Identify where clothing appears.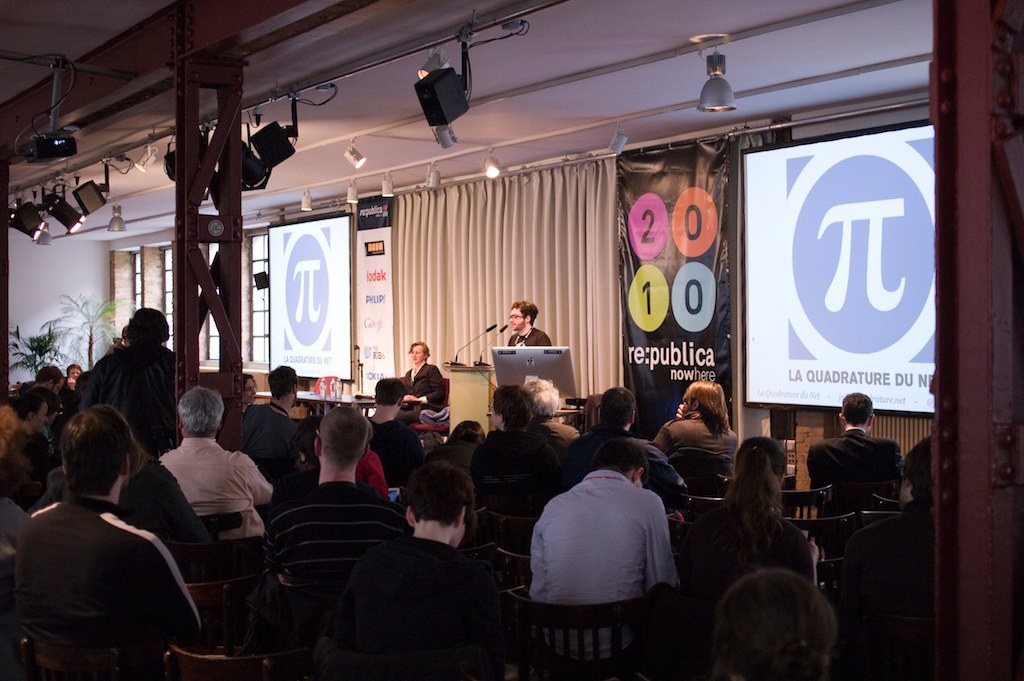
Appears at locate(554, 429, 690, 510).
